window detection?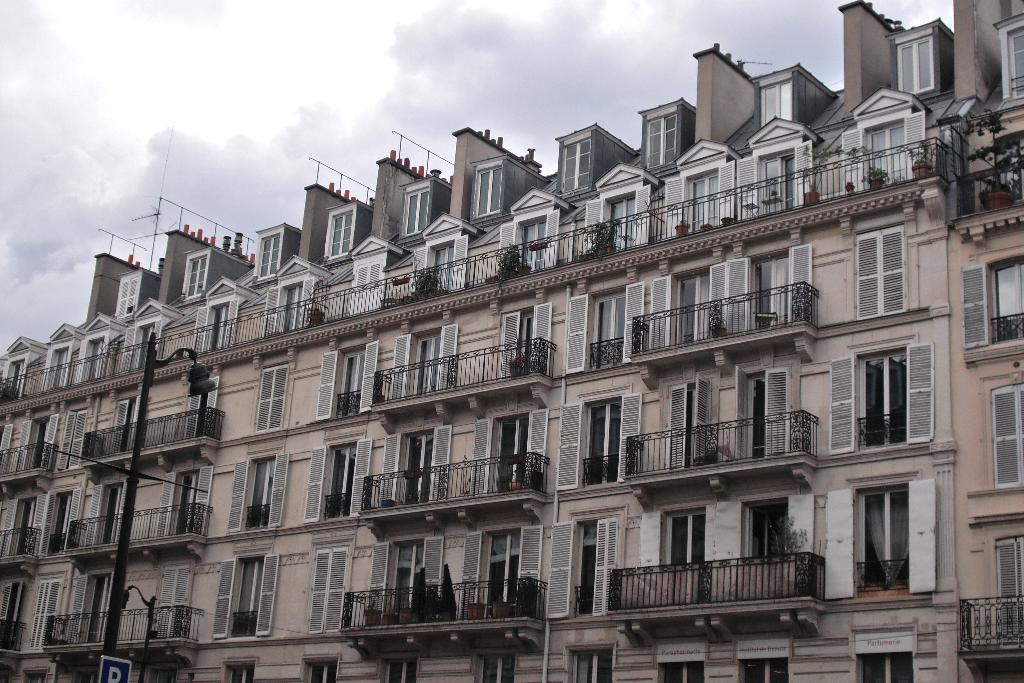
10, 407, 60, 482
